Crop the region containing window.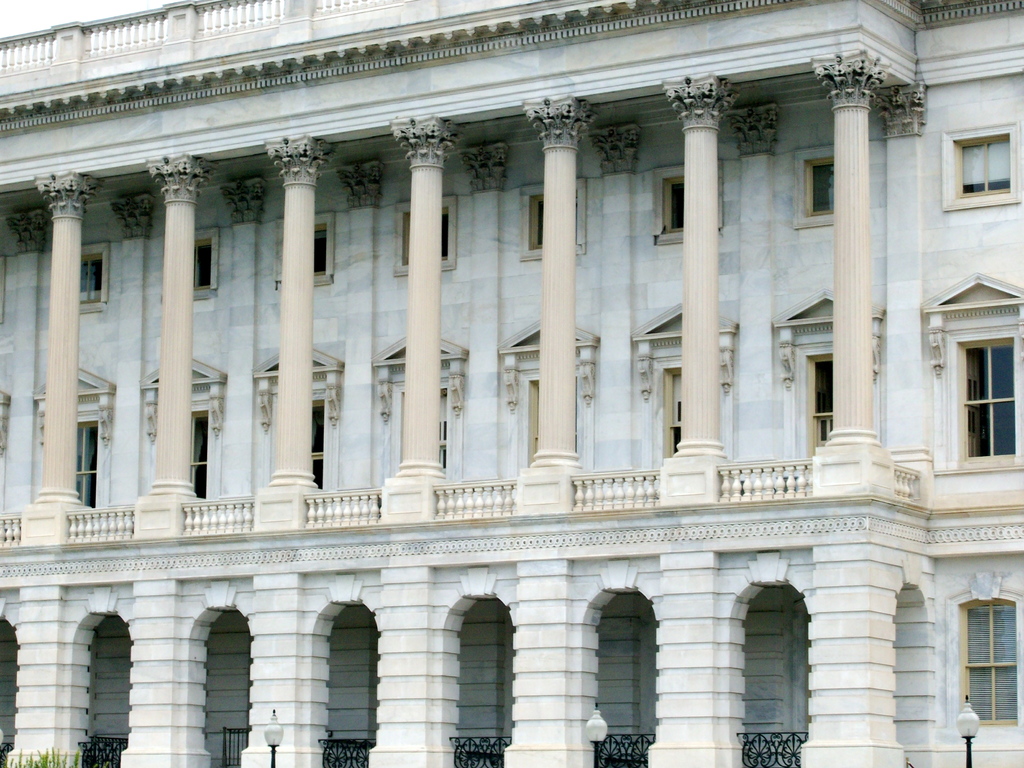
Crop region: BBox(79, 254, 106, 305).
